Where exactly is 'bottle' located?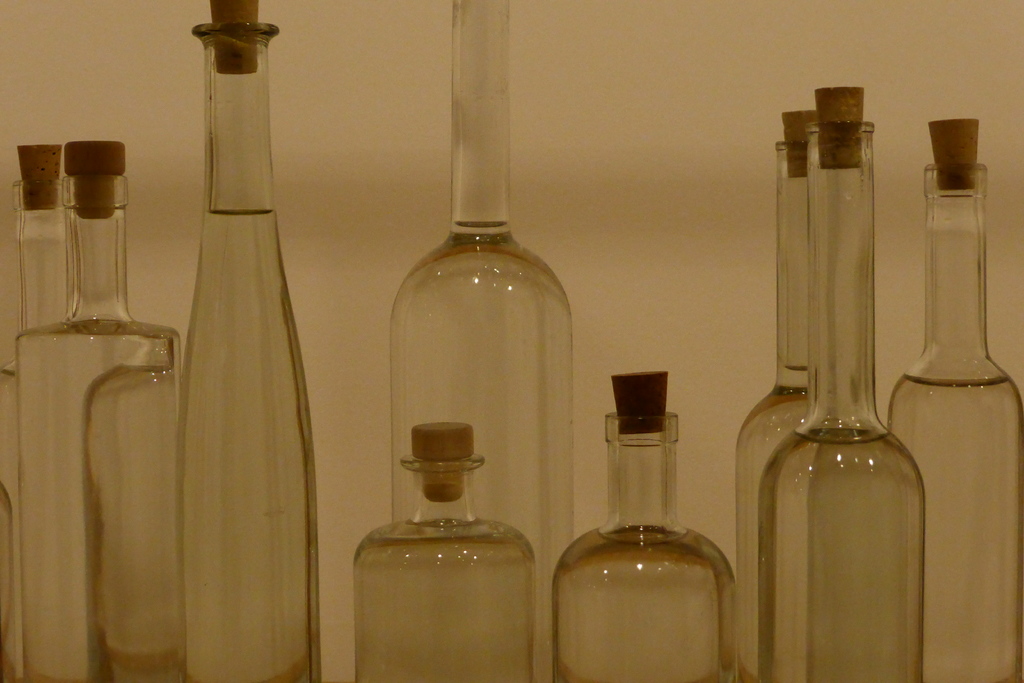
Its bounding box is 732/108/819/579.
